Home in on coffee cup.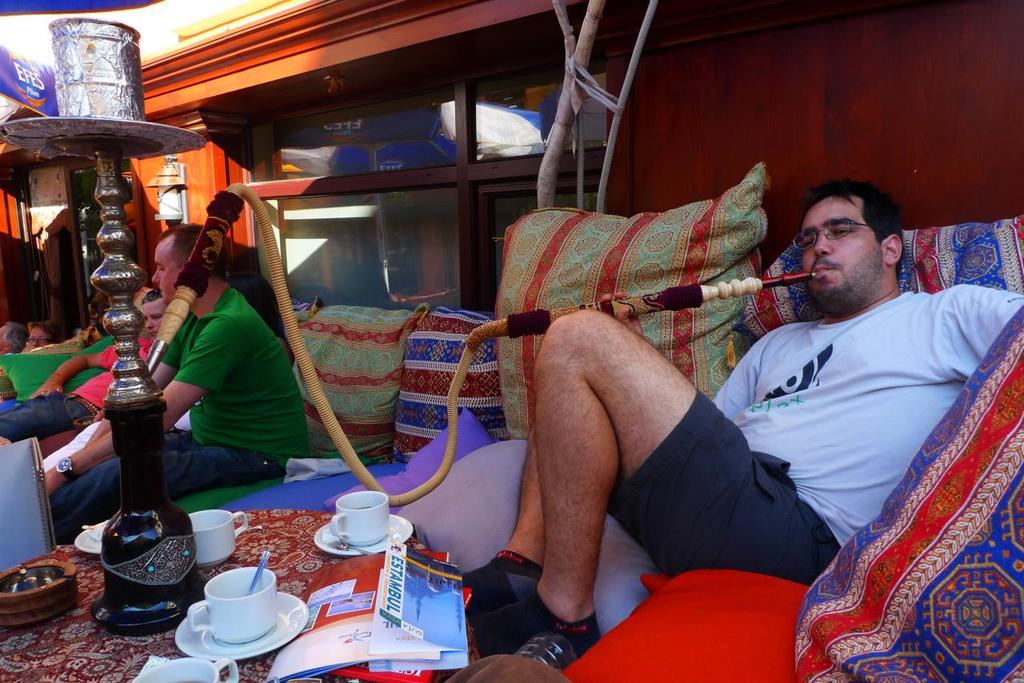
Homed in at bbox=(190, 566, 275, 647).
